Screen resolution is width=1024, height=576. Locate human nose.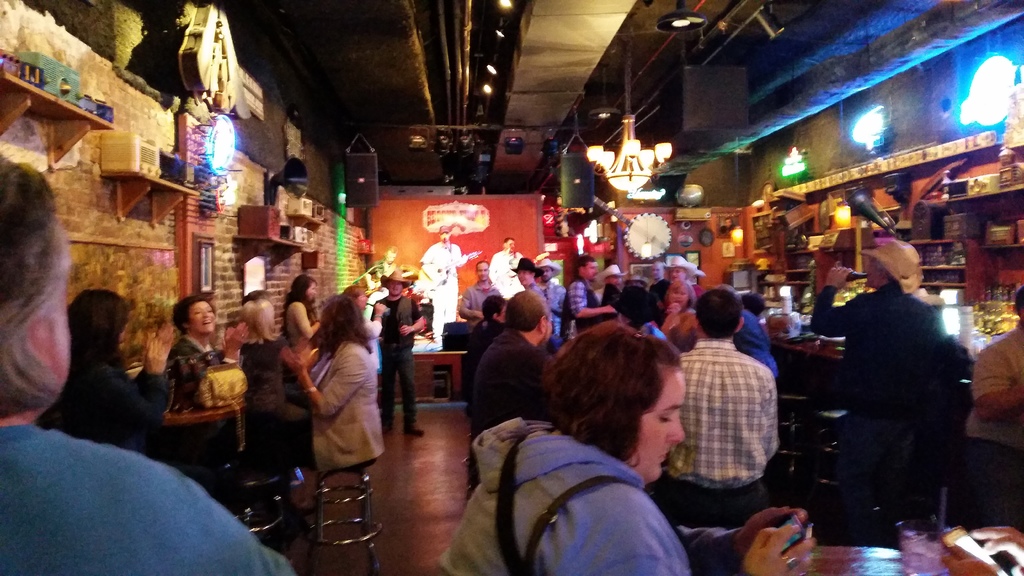
locate(666, 410, 685, 444).
